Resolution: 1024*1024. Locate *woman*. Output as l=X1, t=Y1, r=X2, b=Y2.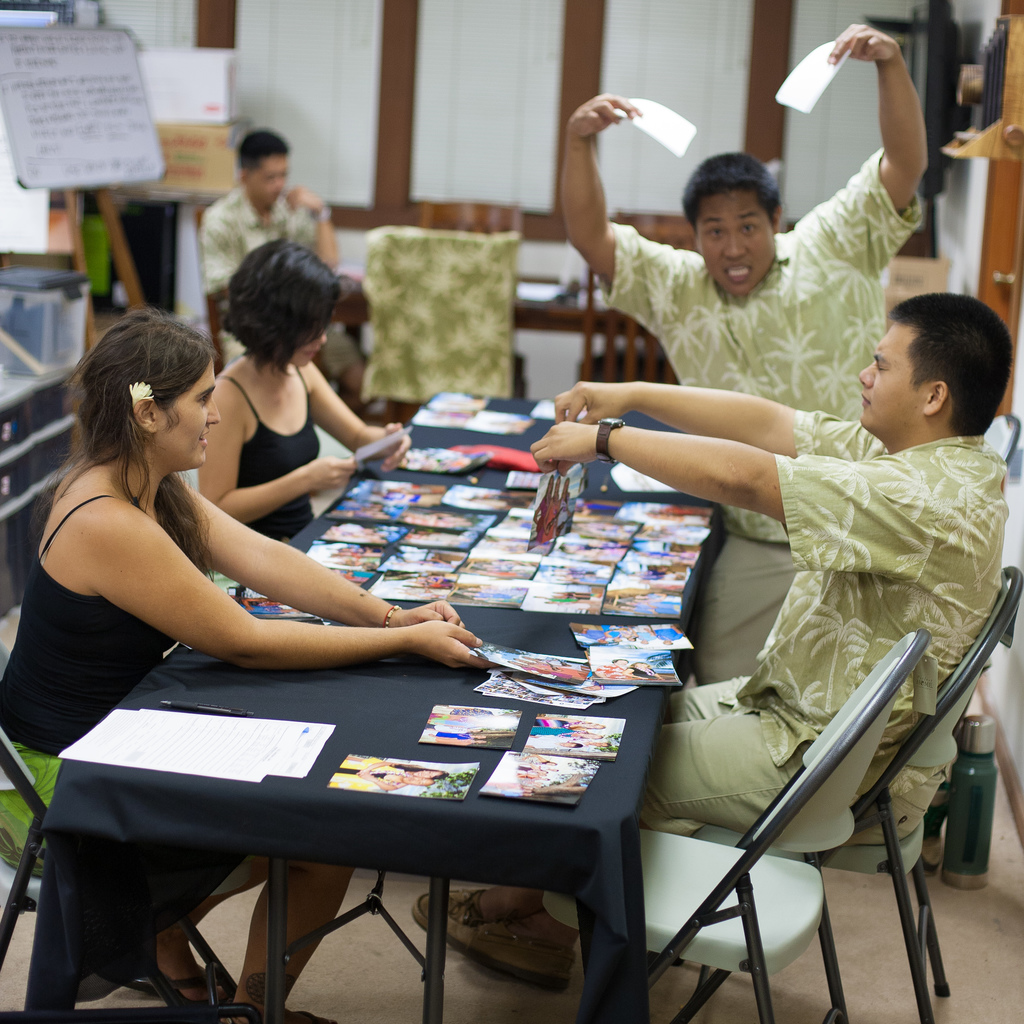
l=178, t=229, r=380, b=524.
